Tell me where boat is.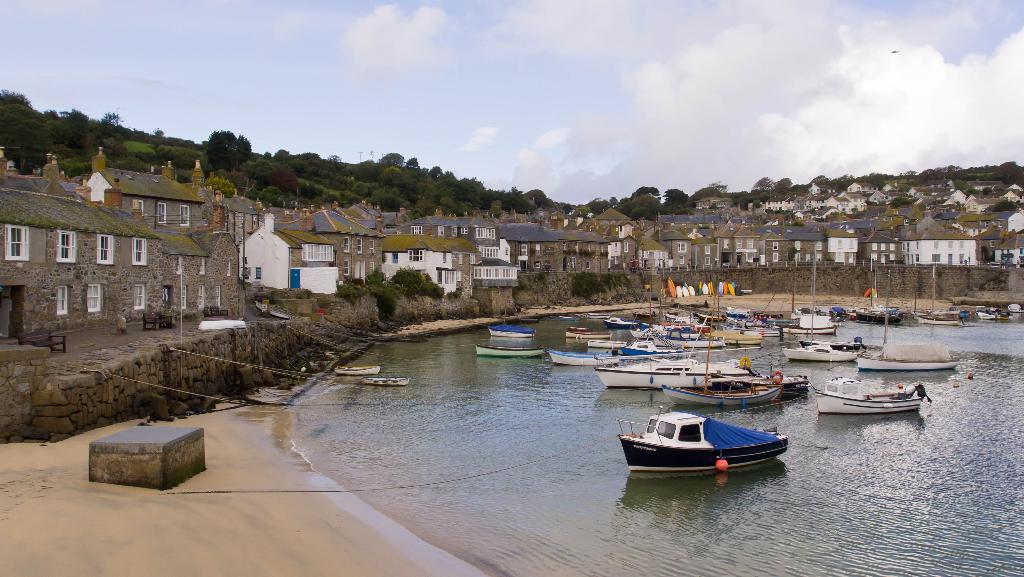
boat is at (left=360, top=373, right=409, bottom=385).
